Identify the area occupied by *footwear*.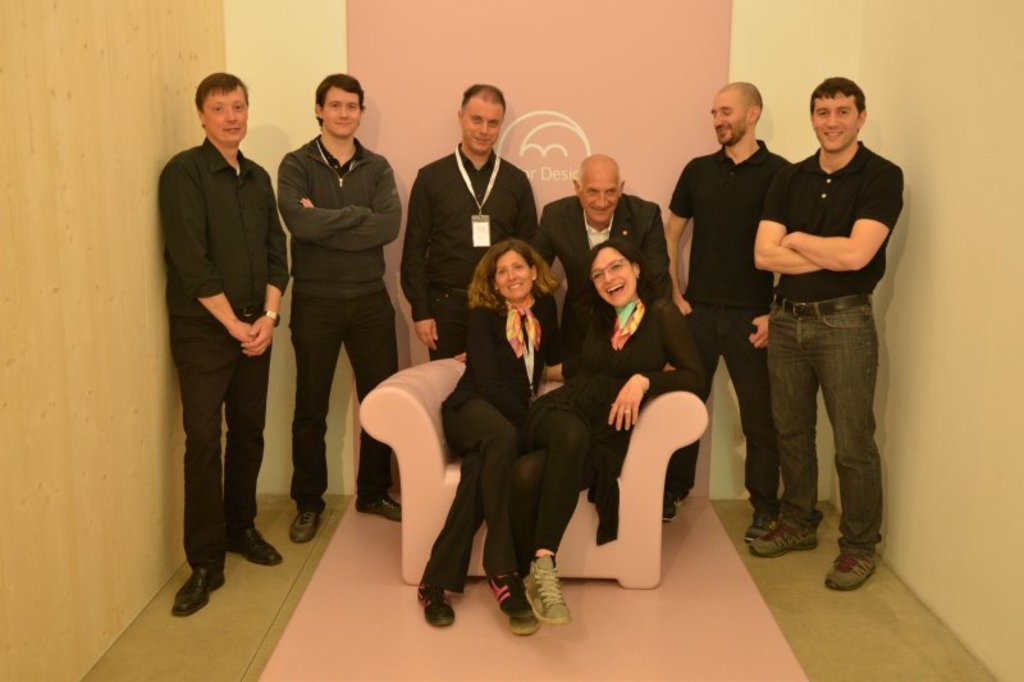
Area: locate(352, 494, 401, 528).
